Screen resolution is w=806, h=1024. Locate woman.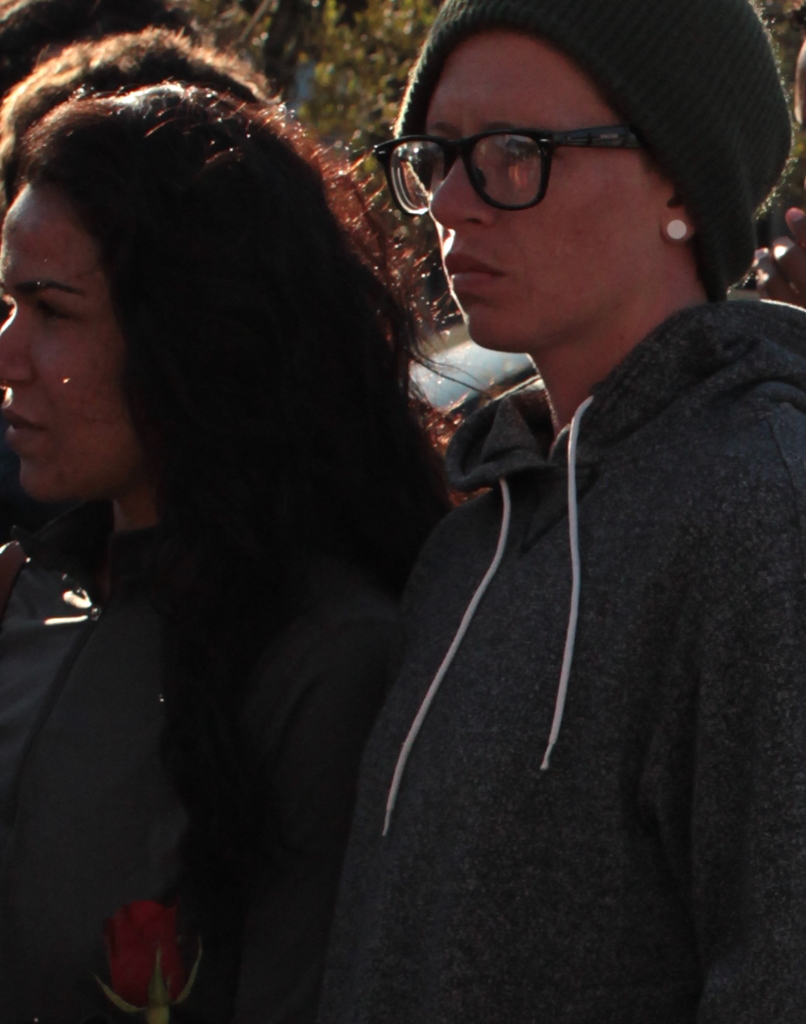
0 78 448 1023.
